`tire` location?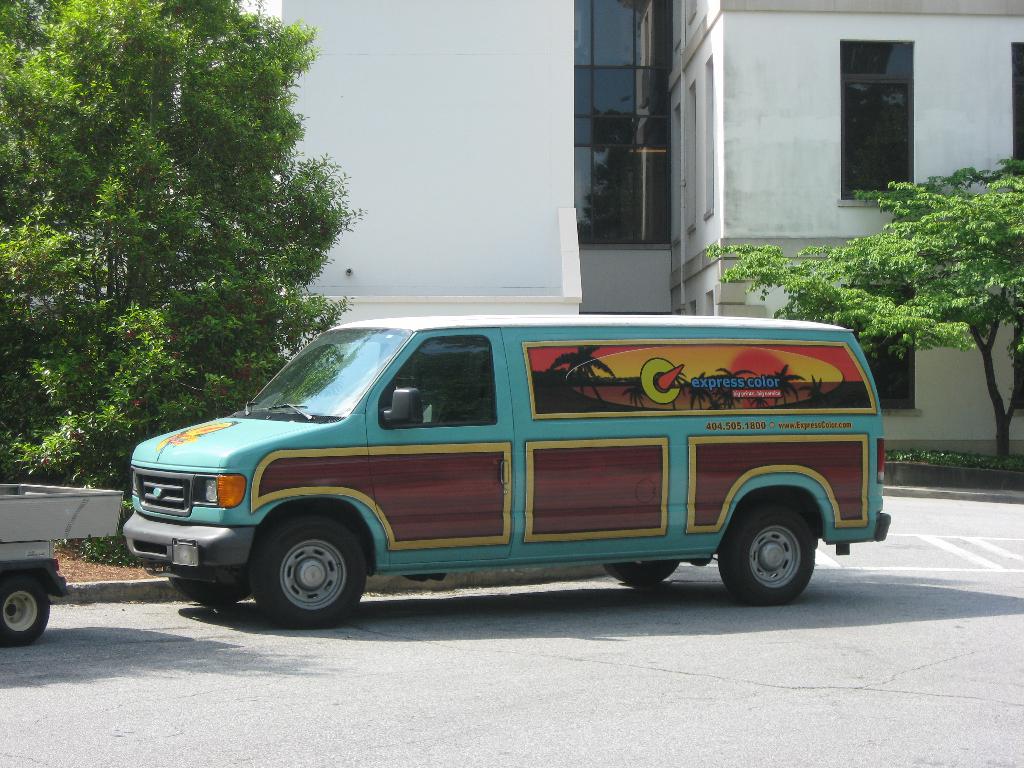
0/574/42/646
